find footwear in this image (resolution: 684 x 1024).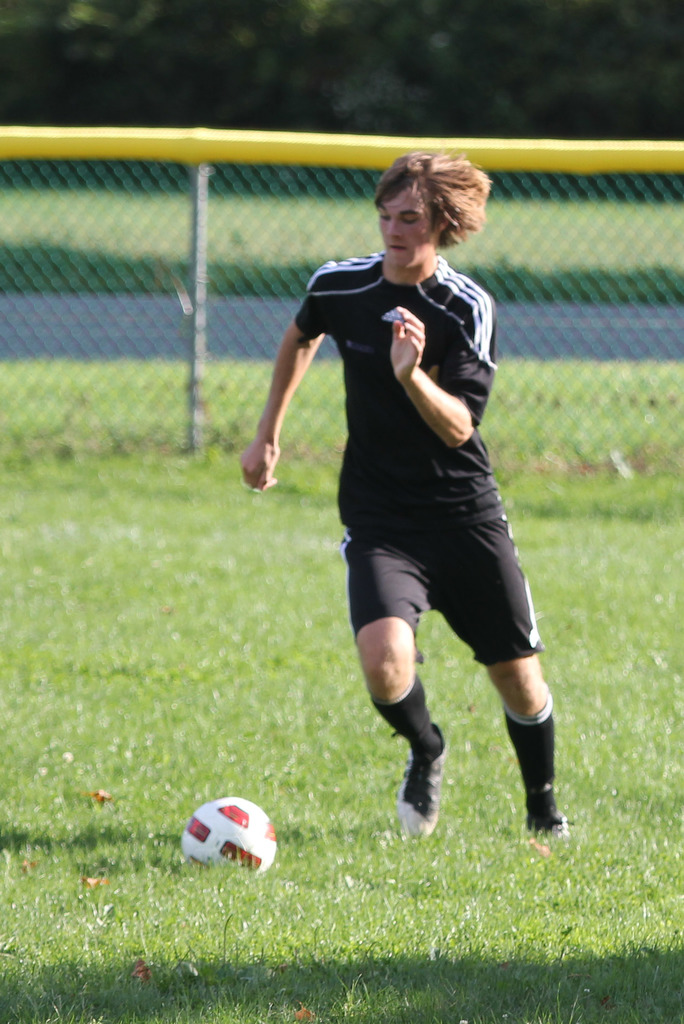
BBox(395, 724, 446, 839).
